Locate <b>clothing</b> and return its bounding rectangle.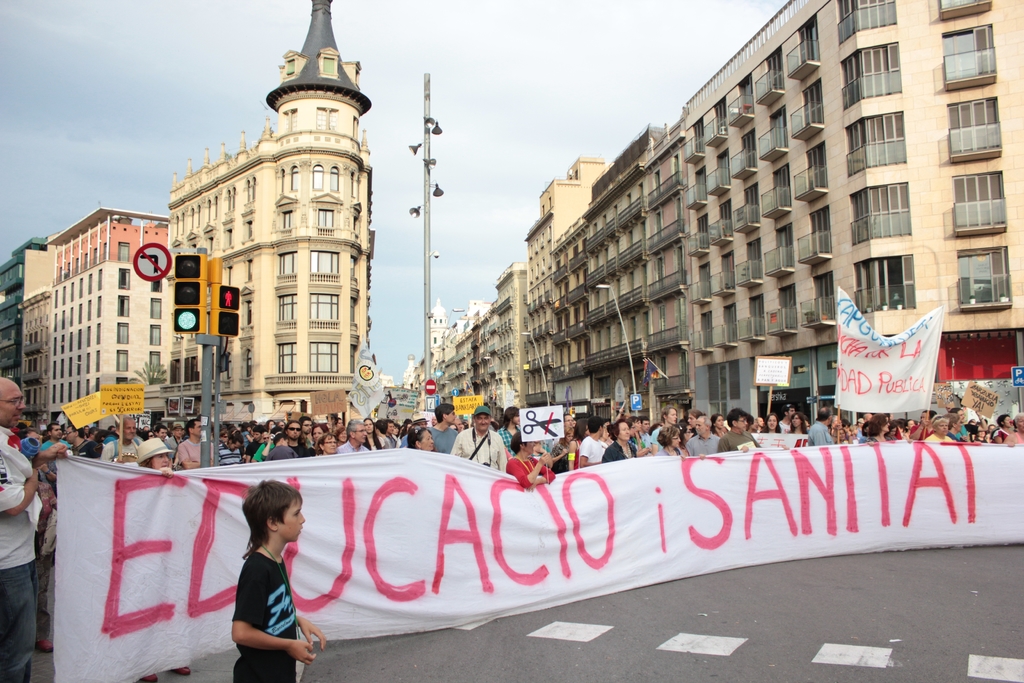
region(721, 429, 758, 450).
